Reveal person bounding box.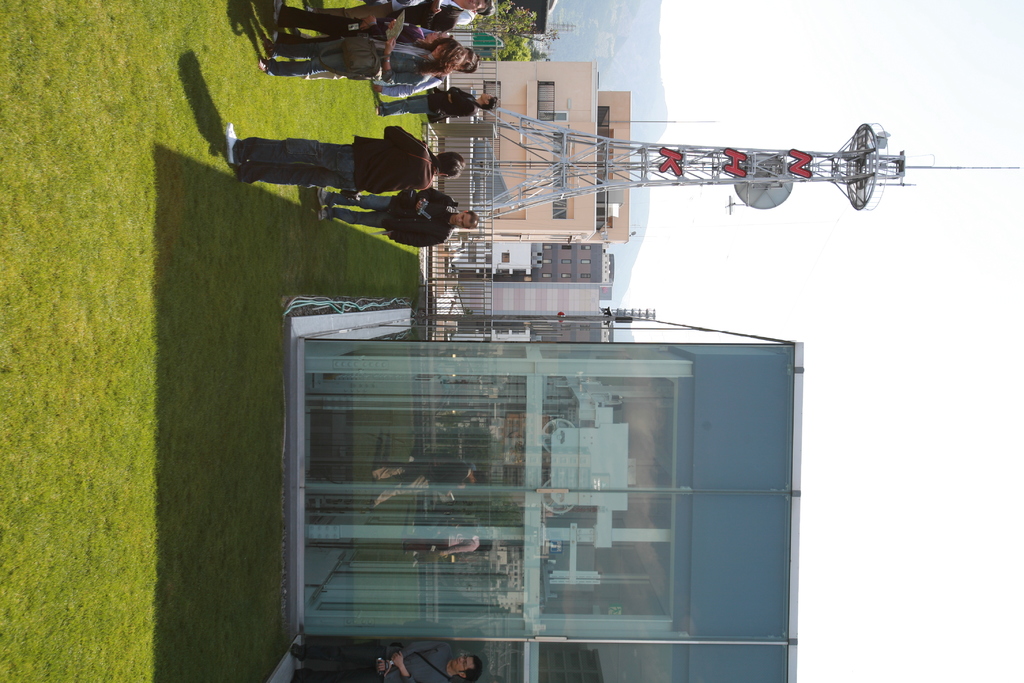
Revealed: Rect(182, 88, 461, 236).
